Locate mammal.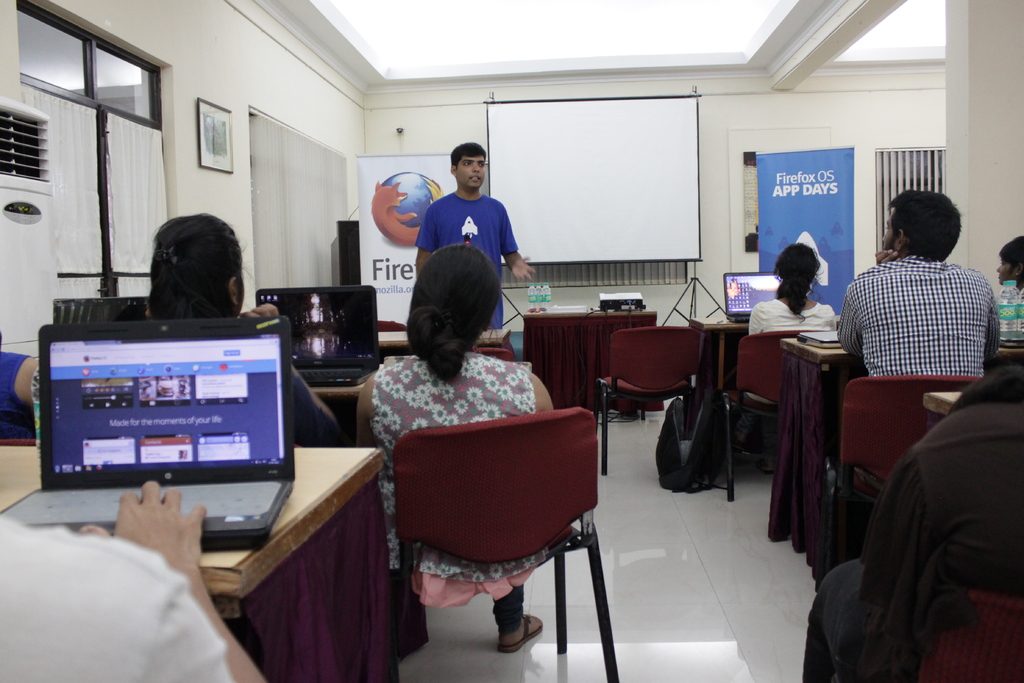
Bounding box: box(134, 208, 243, 331).
